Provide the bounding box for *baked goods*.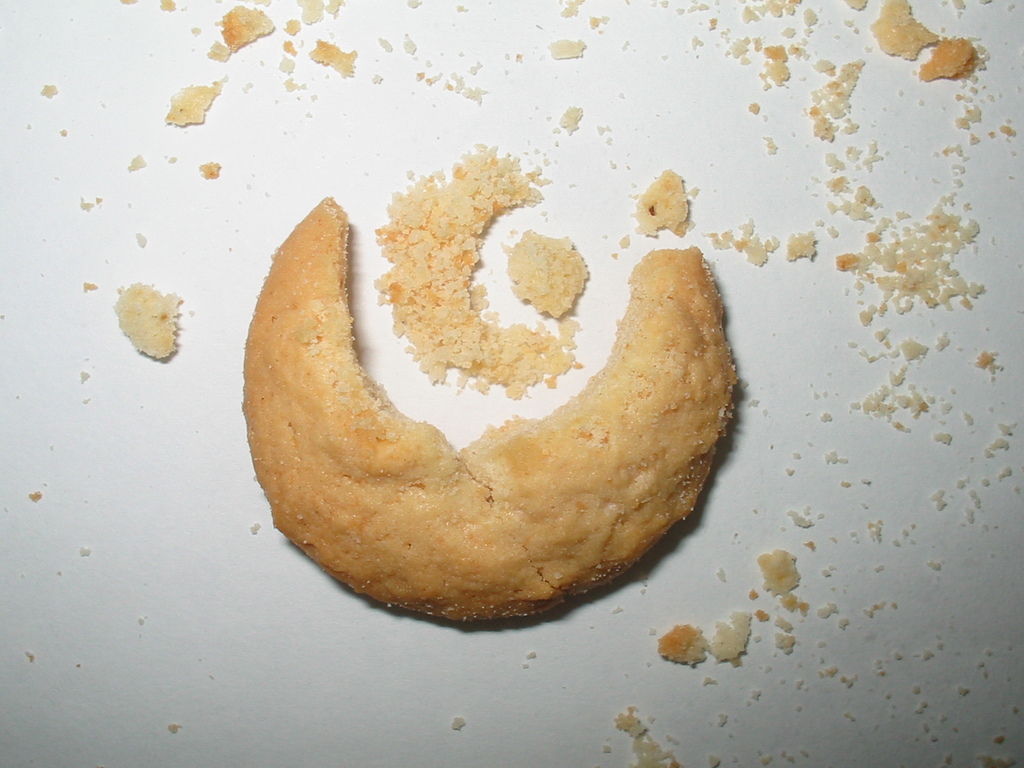
(left=251, top=196, right=733, bottom=616).
